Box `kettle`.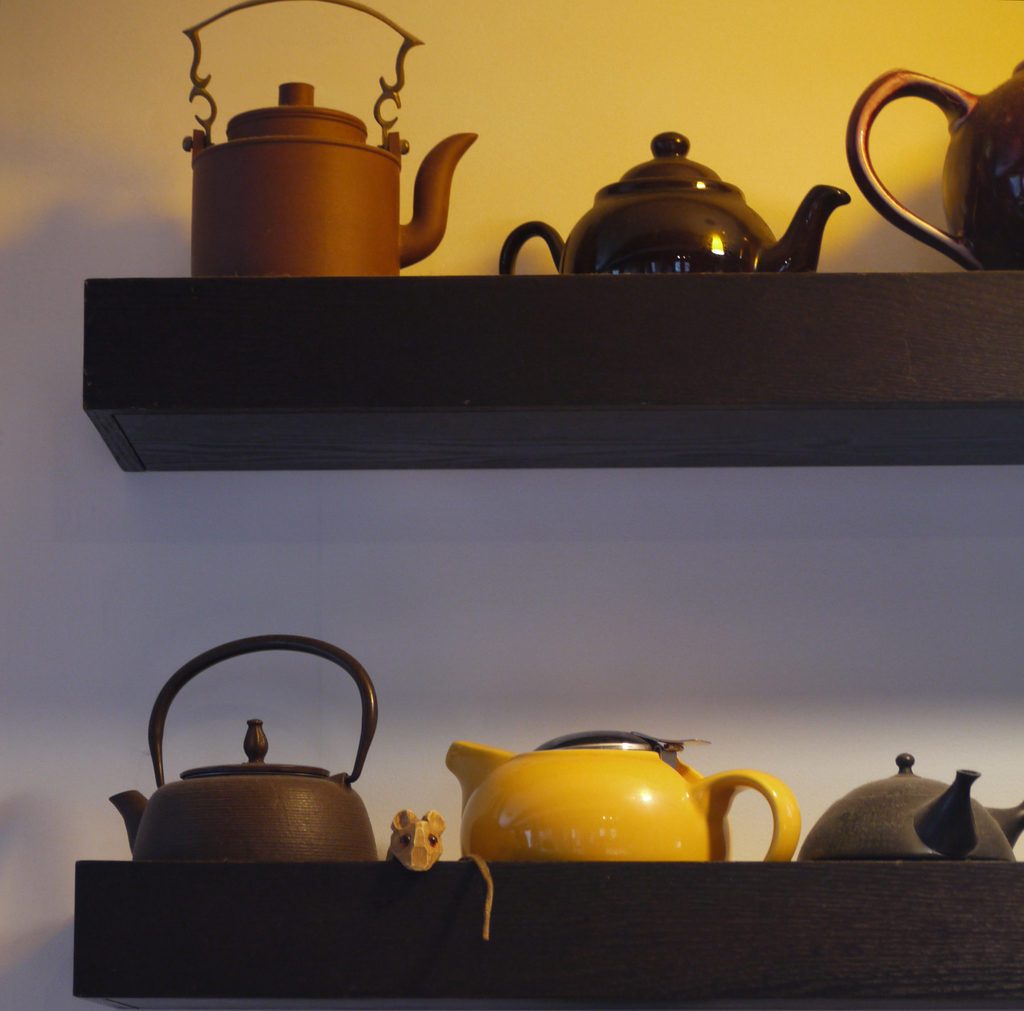
left=440, top=728, right=795, bottom=867.
